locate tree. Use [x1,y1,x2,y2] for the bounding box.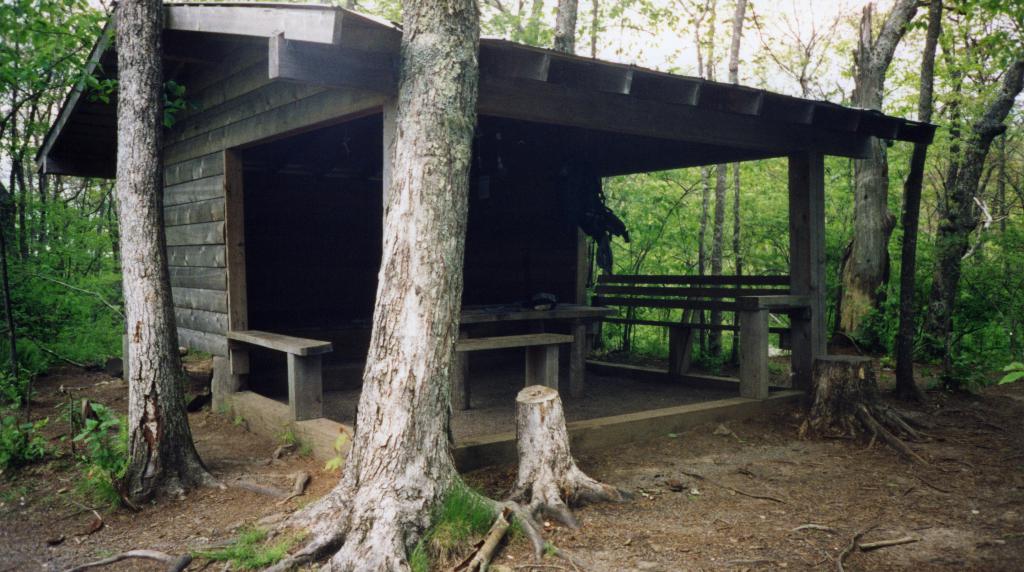
[892,0,1023,362].
